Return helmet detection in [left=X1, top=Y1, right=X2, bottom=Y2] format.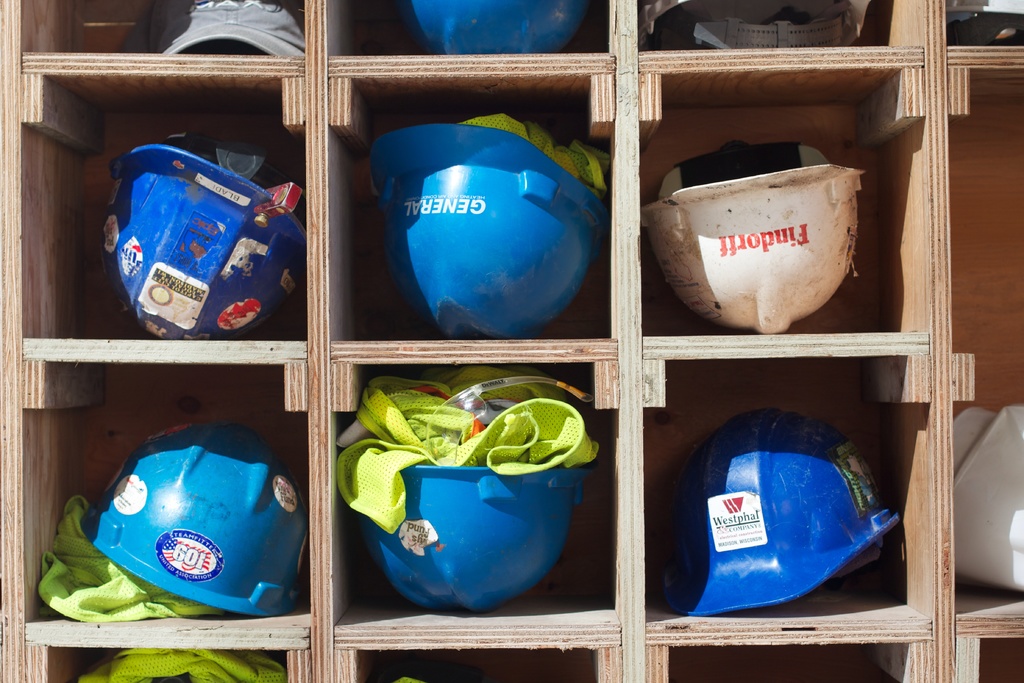
[left=362, top=463, right=580, bottom=614].
